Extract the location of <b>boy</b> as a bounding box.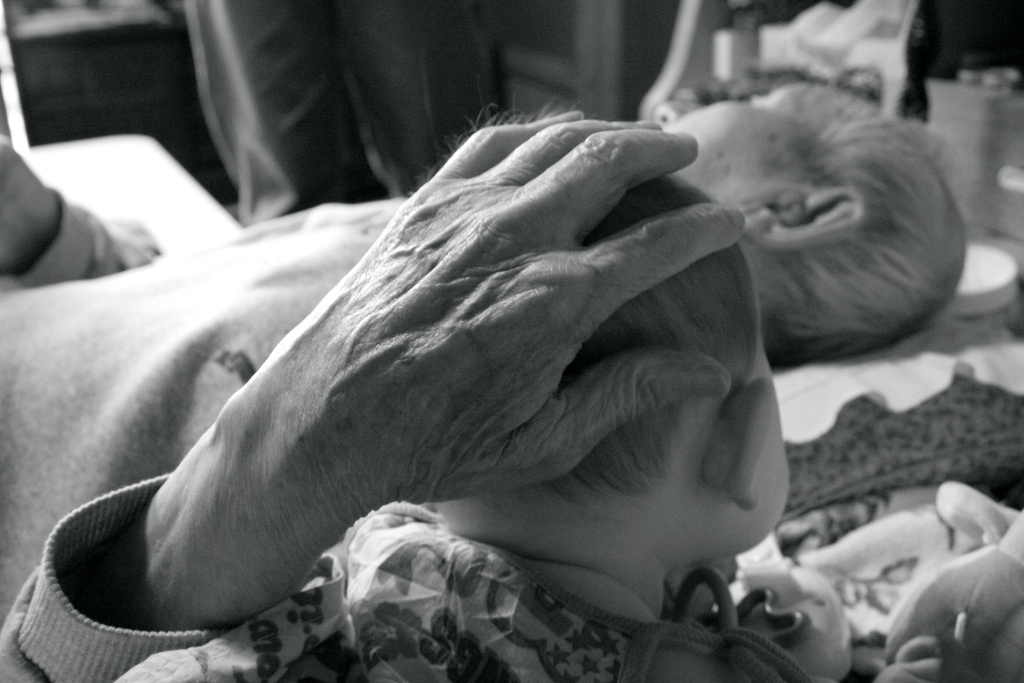
(x1=111, y1=174, x2=792, y2=682).
